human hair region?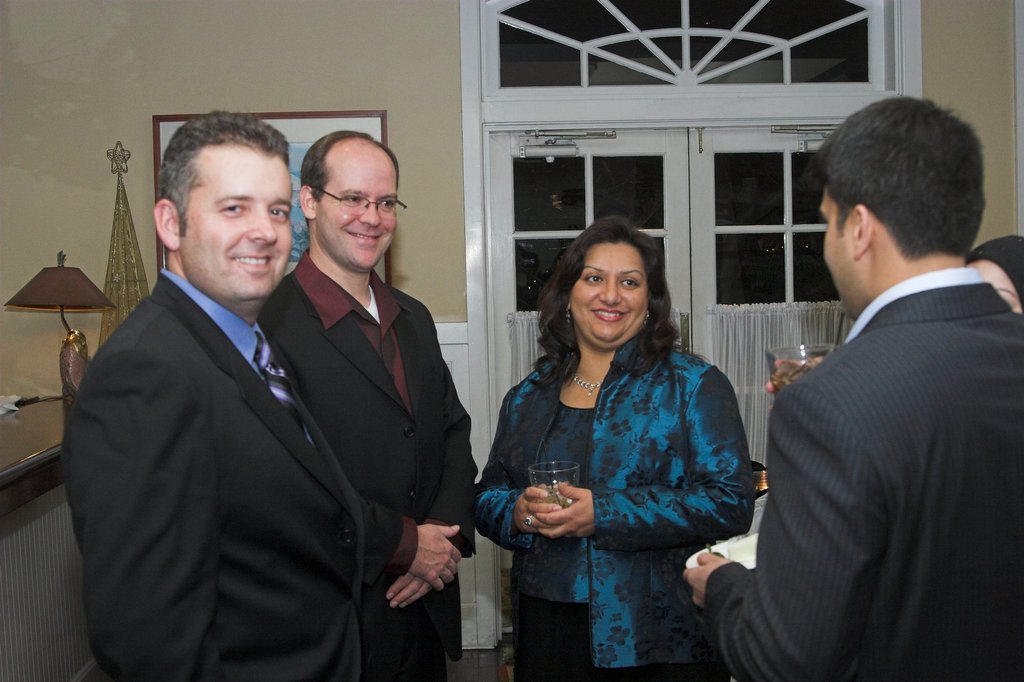
157/107/290/239
